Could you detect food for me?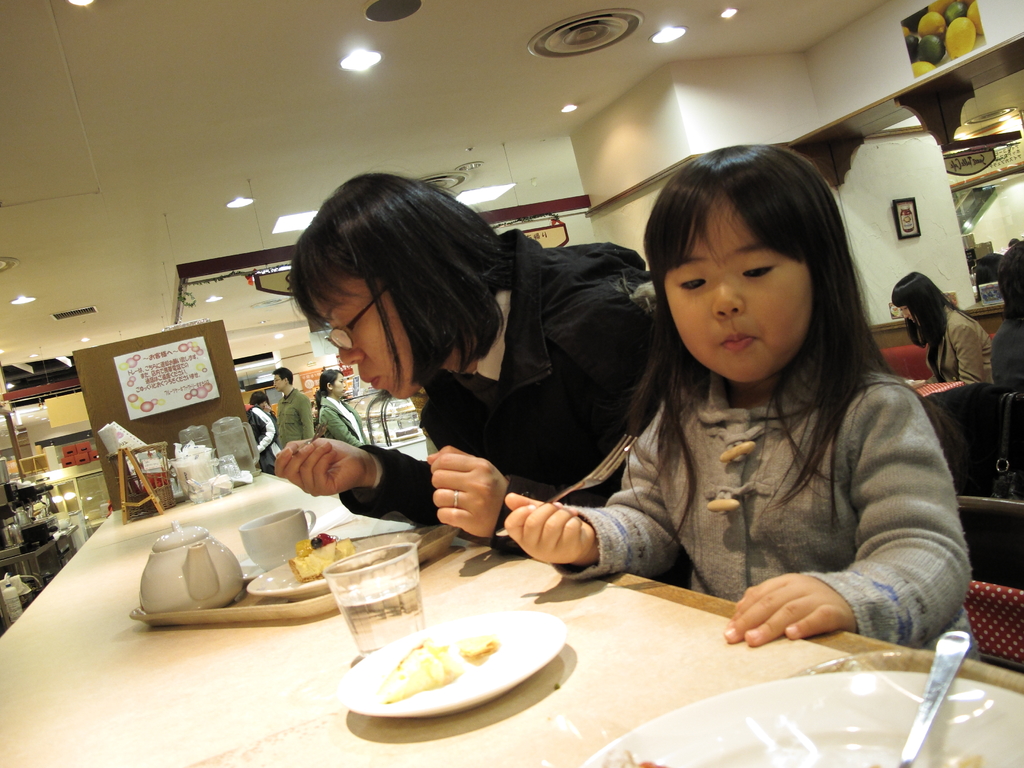
Detection result: box(285, 527, 362, 584).
